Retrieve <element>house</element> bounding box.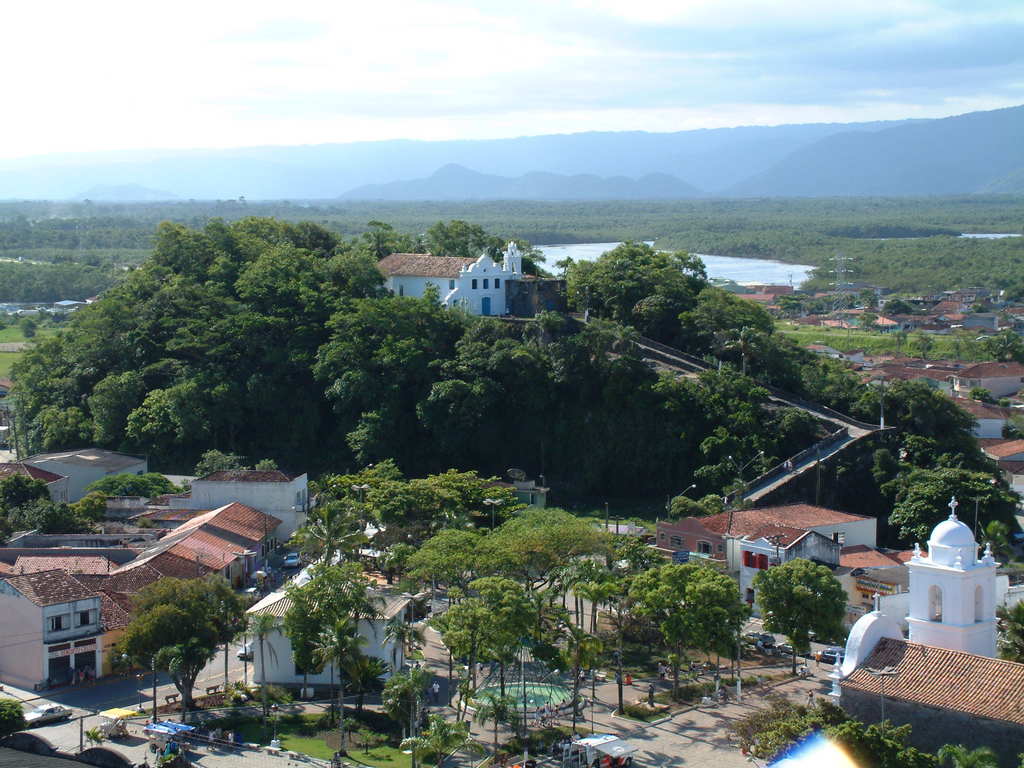
Bounding box: {"left": 0, "top": 461, "right": 77, "bottom": 528}.
